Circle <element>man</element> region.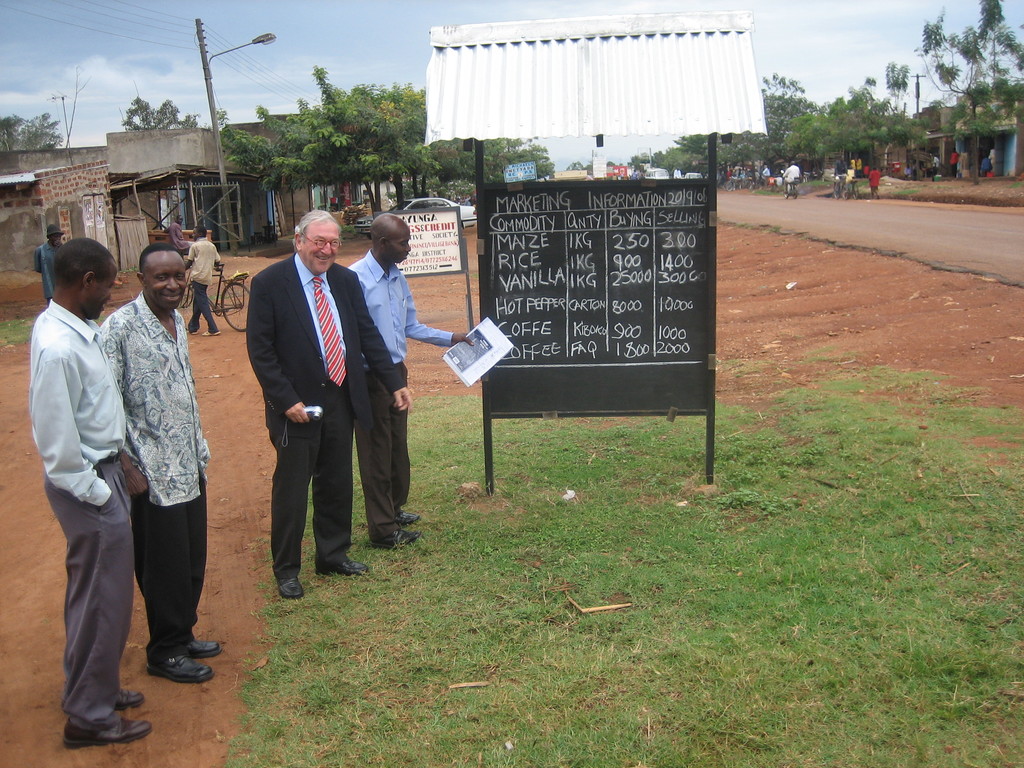
Region: (x1=784, y1=161, x2=803, y2=197).
